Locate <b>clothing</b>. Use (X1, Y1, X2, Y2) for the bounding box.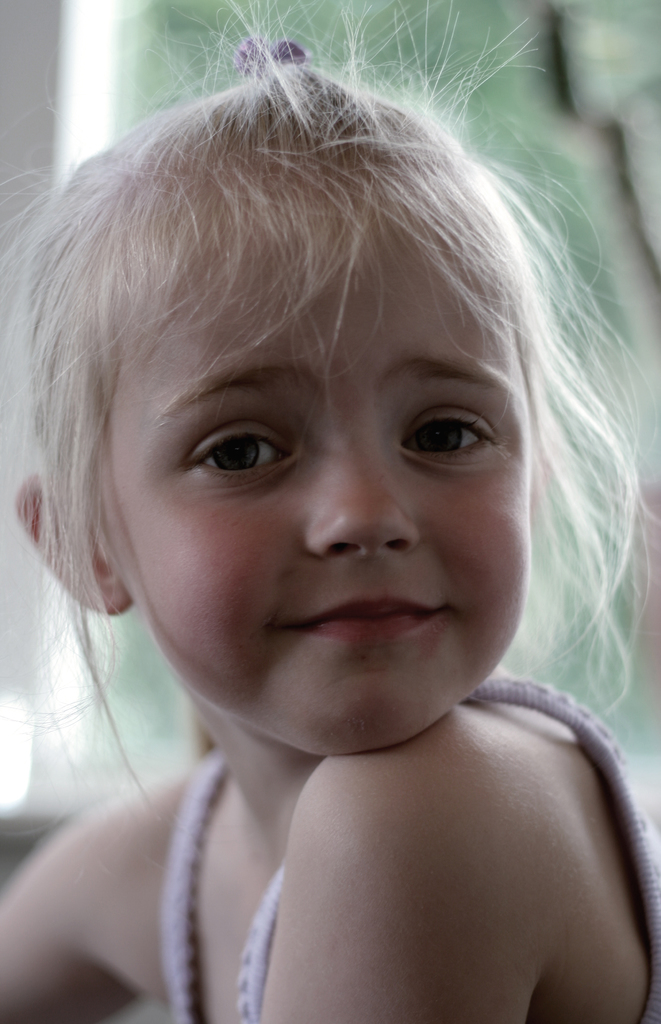
(206, 692, 648, 1014).
